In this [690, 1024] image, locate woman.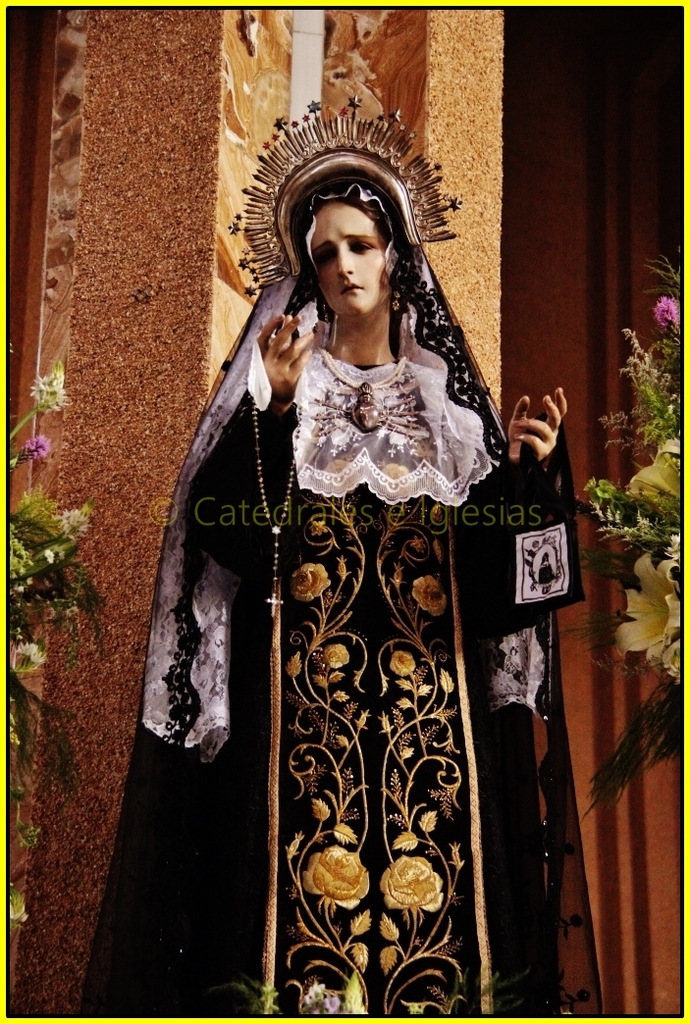
Bounding box: (x1=150, y1=103, x2=583, y2=959).
